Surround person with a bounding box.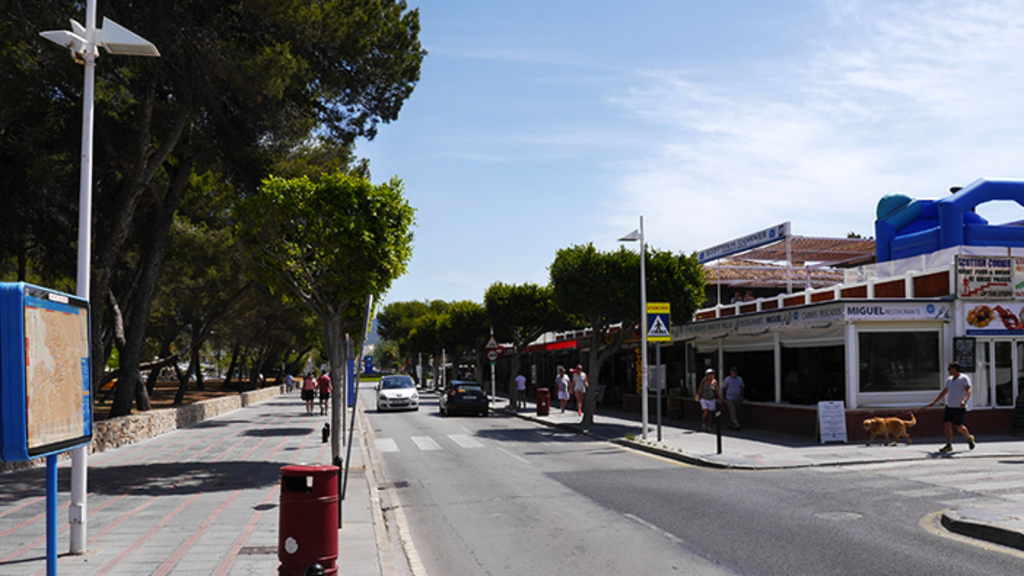
crop(318, 365, 337, 411).
